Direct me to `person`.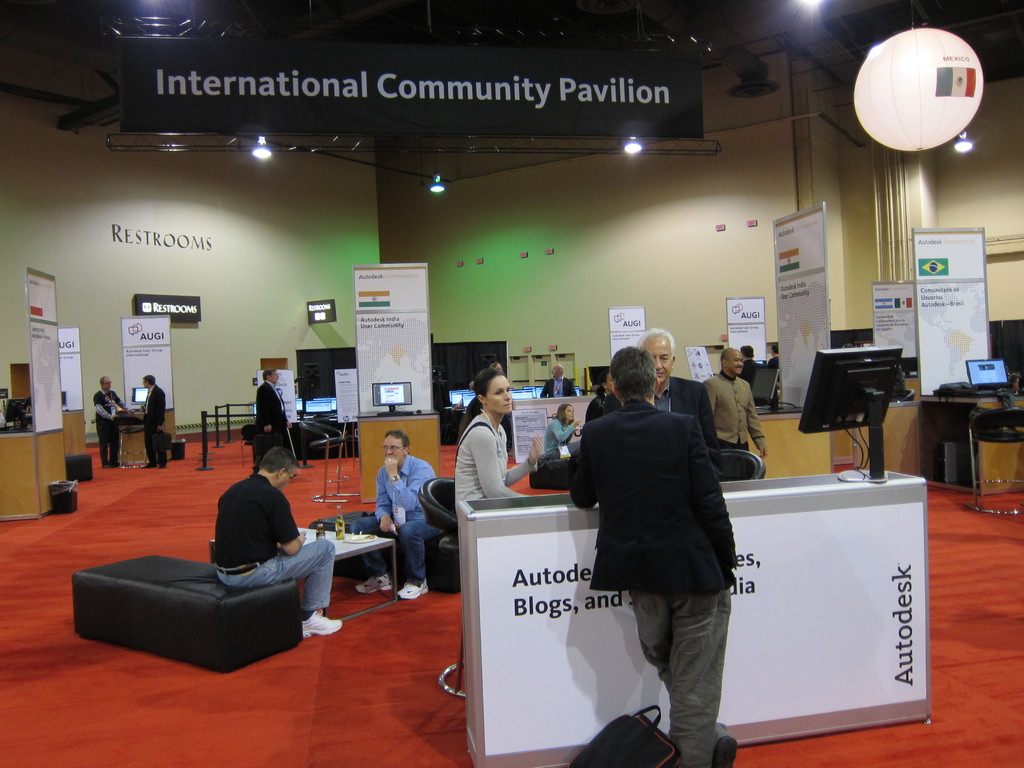
Direction: 704/347/770/461.
